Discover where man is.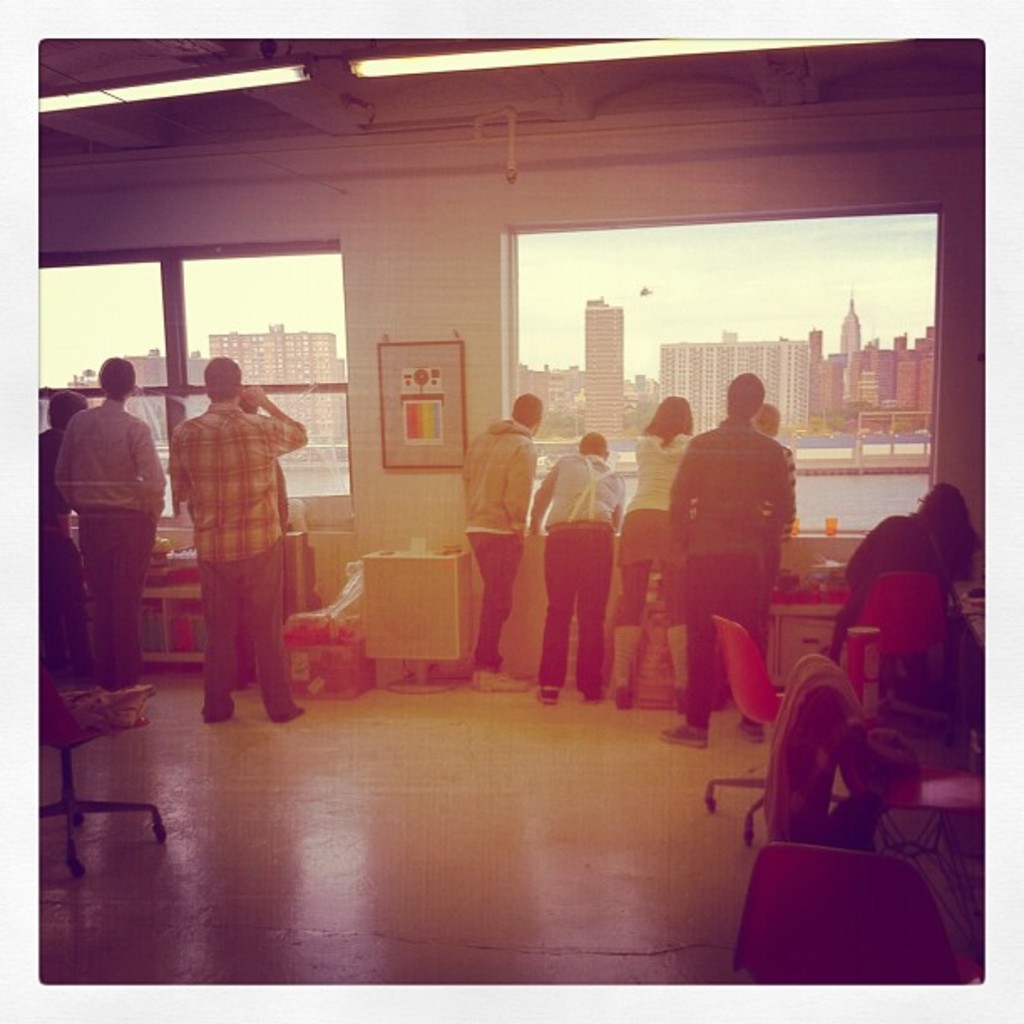
Discovered at box=[169, 355, 311, 721].
